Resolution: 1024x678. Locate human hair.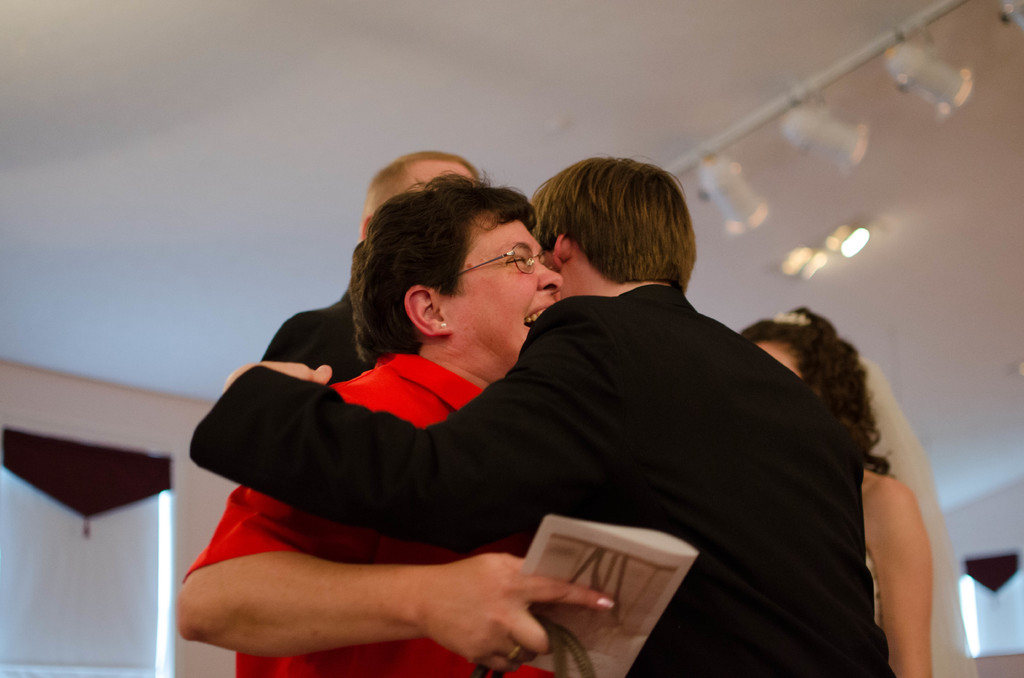
bbox(354, 172, 538, 355).
